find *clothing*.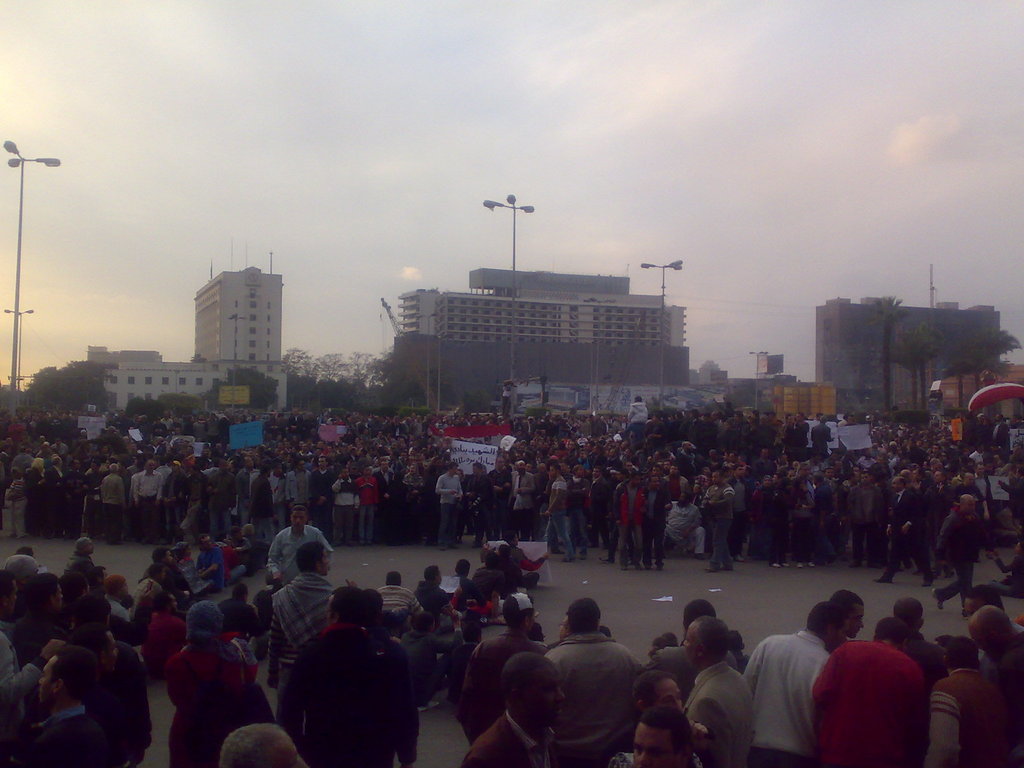
[left=737, top=626, right=833, bottom=761].
